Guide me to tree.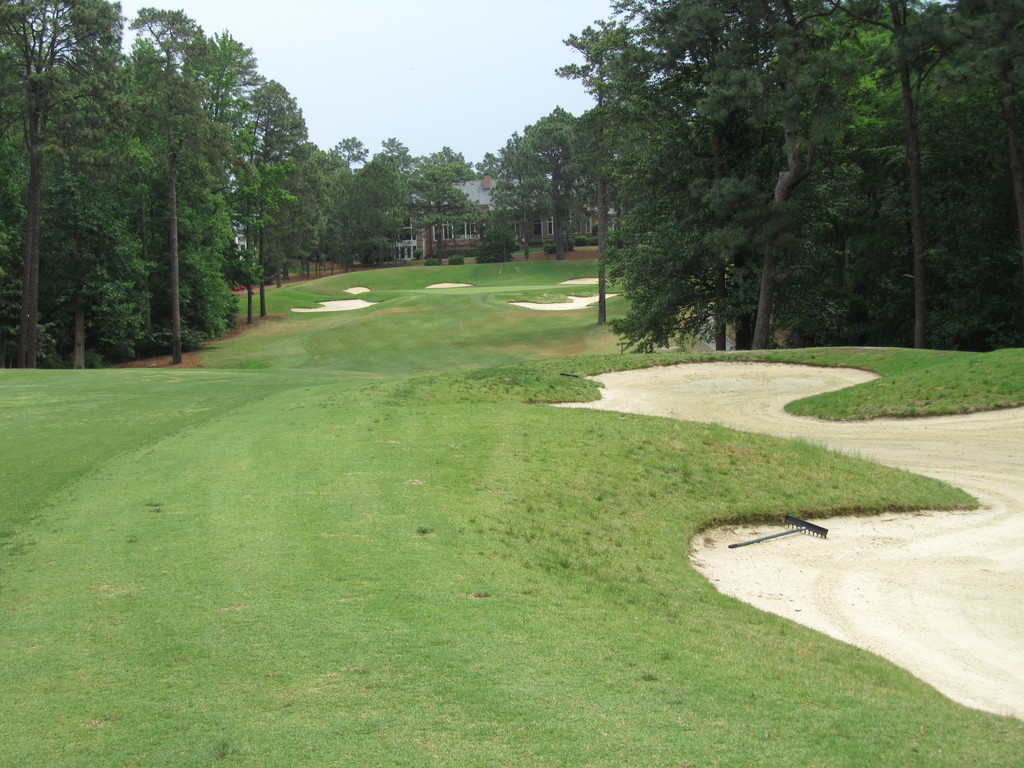
Guidance: <region>553, 21, 623, 323</region>.
